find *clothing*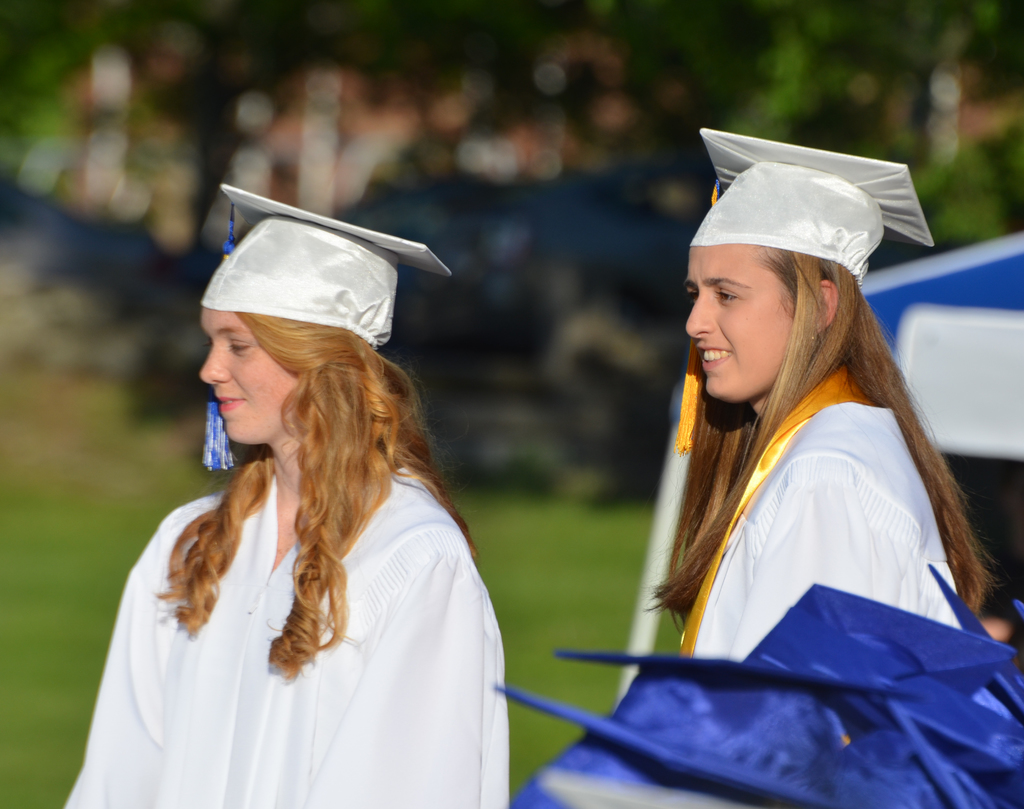
56/463/526/808
